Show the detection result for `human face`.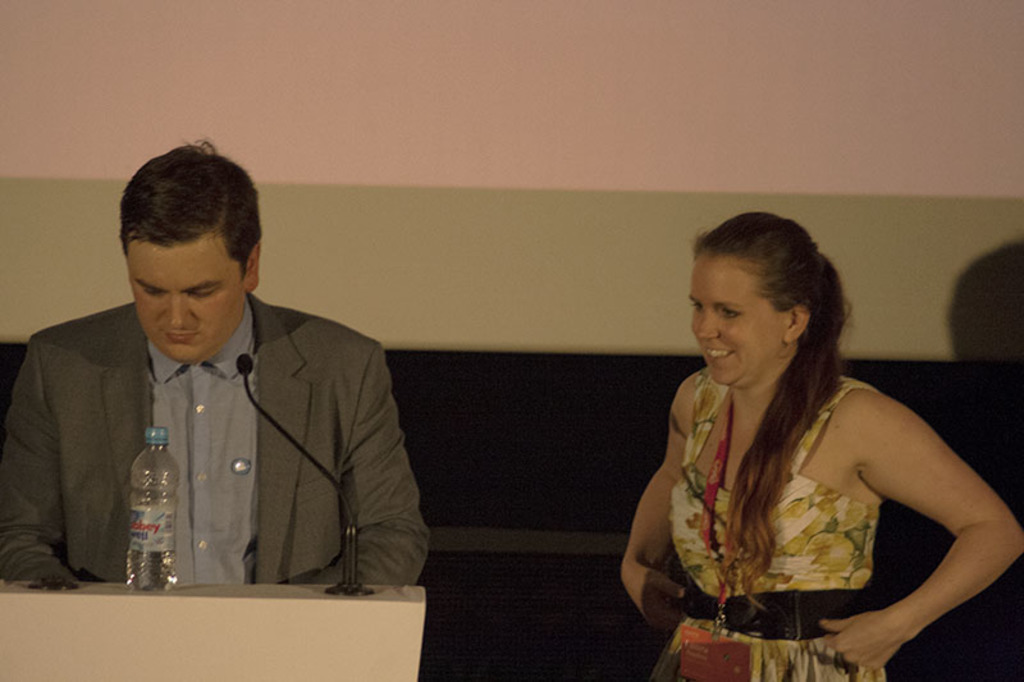
box=[128, 225, 250, 363].
